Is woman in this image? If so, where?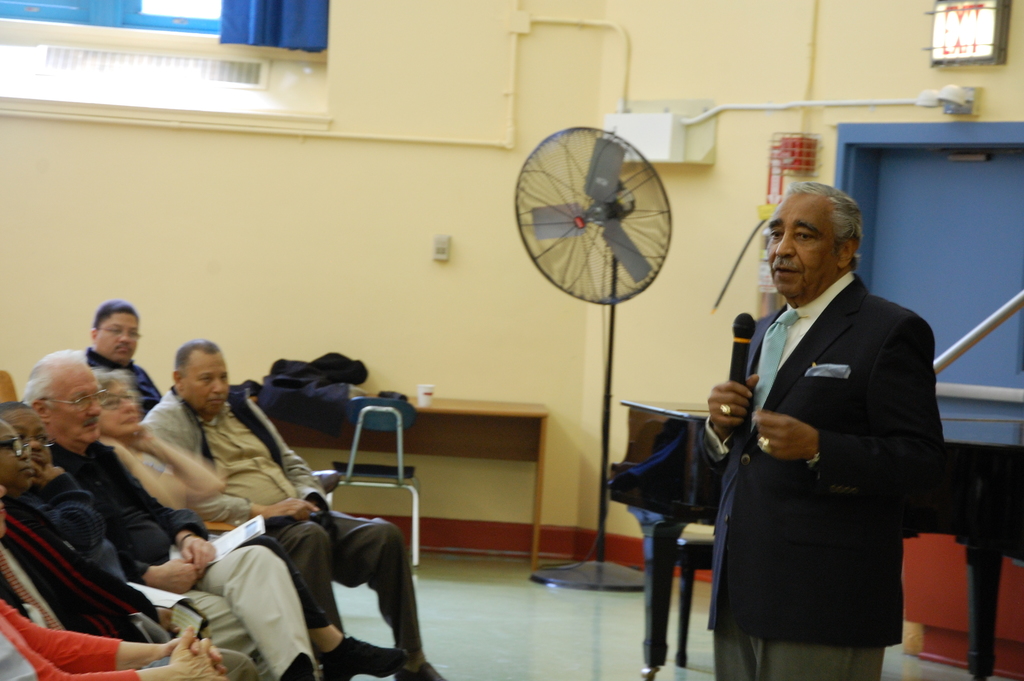
Yes, at (x1=89, y1=366, x2=415, y2=678).
